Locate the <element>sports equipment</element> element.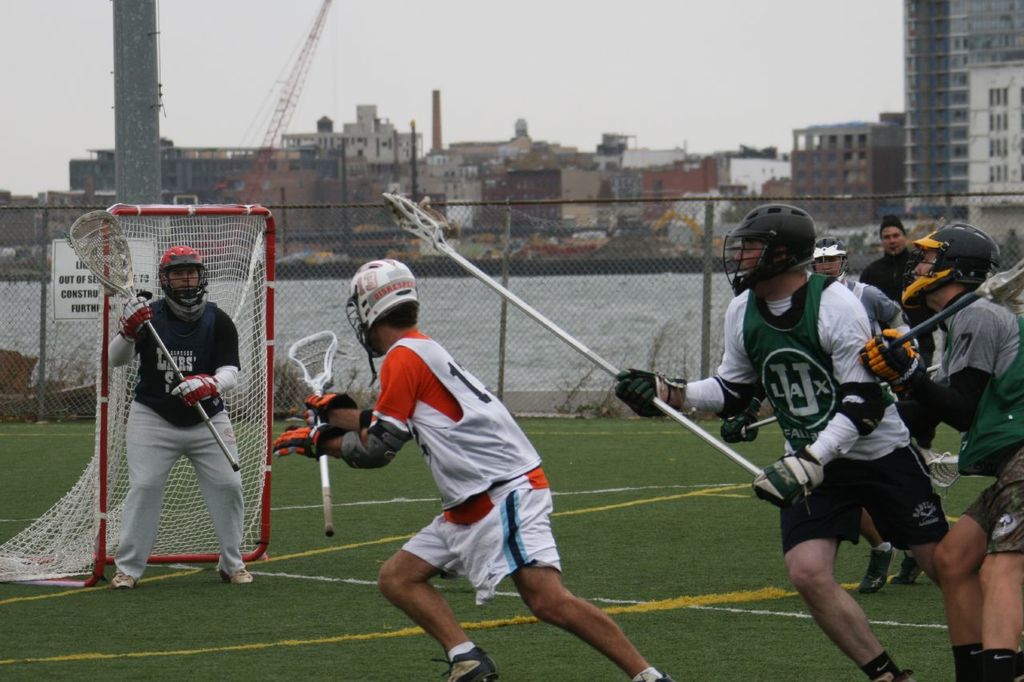
Element bbox: rect(348, 261, 421, 360).
